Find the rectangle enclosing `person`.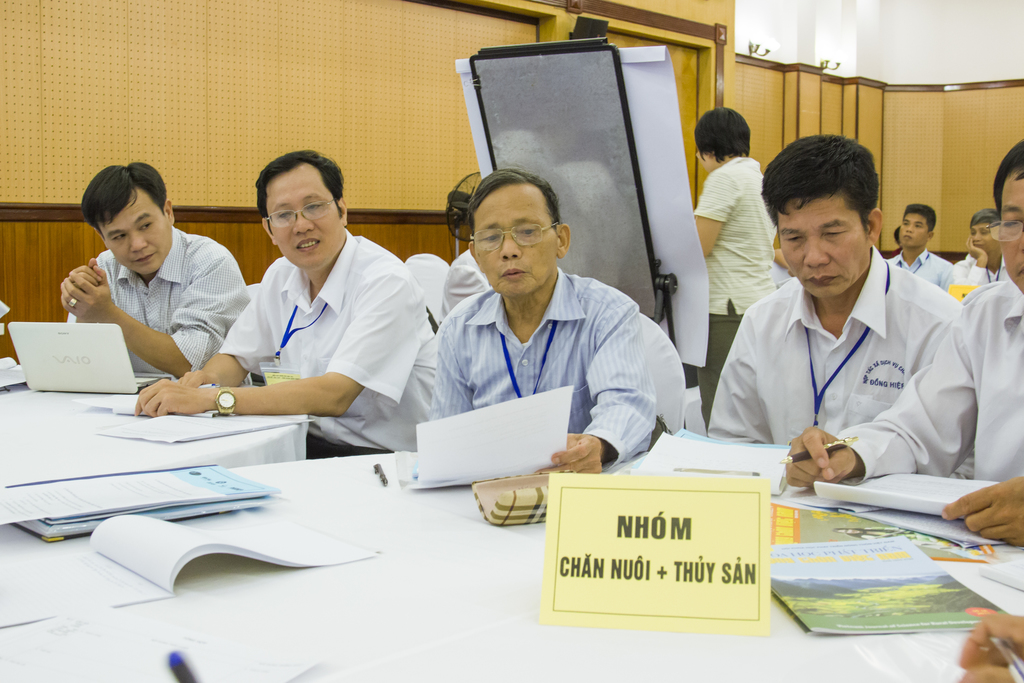
(x1=692, y1=104, x2=779, y2=429).
